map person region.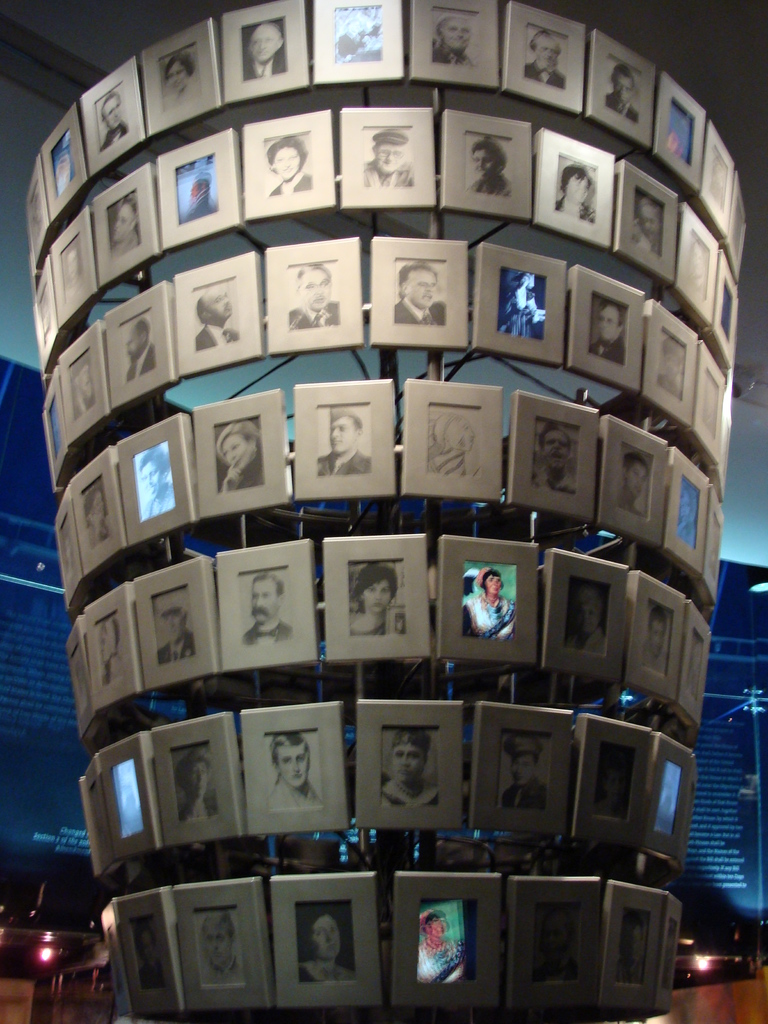
Mapped to bbox=[195, 911, 246, 985].
